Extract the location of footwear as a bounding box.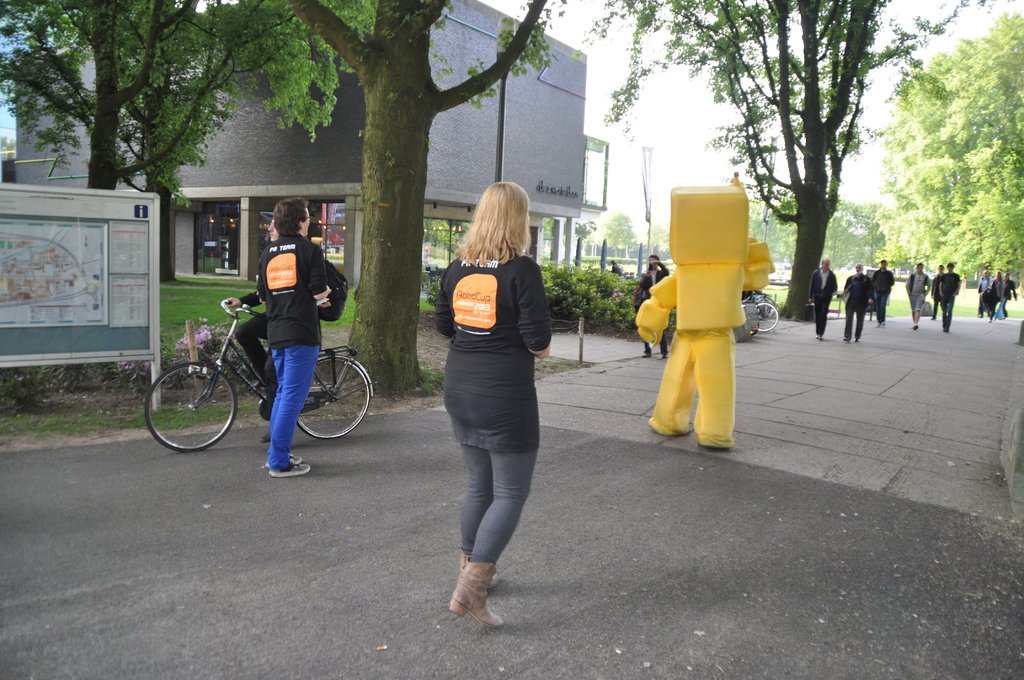
(x1=455, y1=549, x2=499, y2=578).
